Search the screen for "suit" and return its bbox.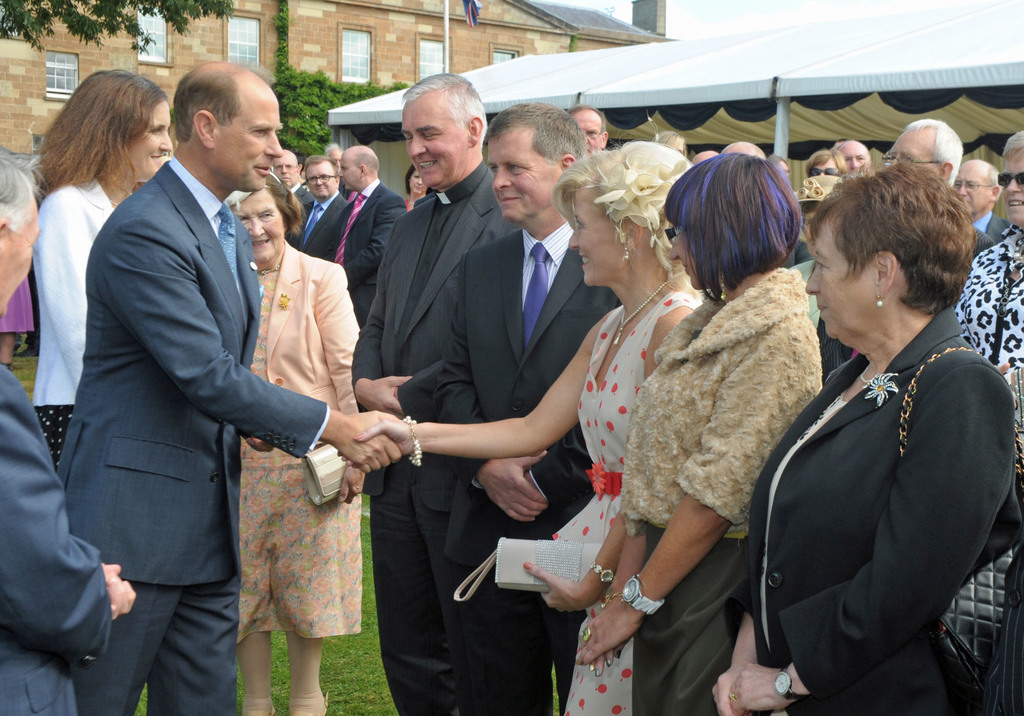
Found: bbox(348, 175, 504, 715).
